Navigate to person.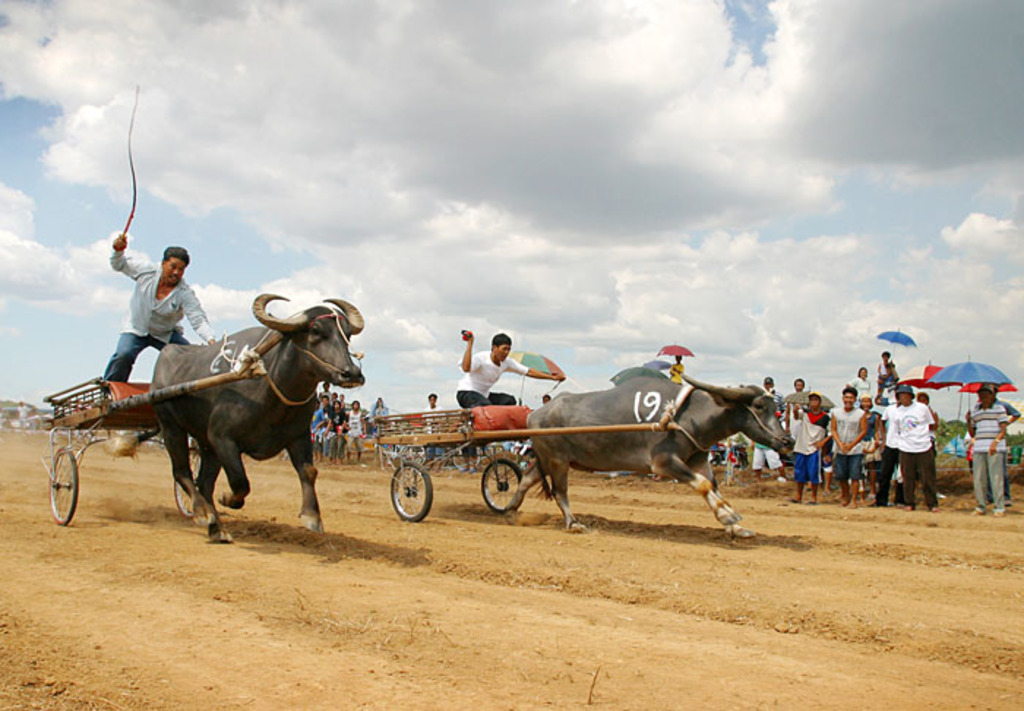
Navigation target: [x1=888, y1=377, x2=942, y2=511].
